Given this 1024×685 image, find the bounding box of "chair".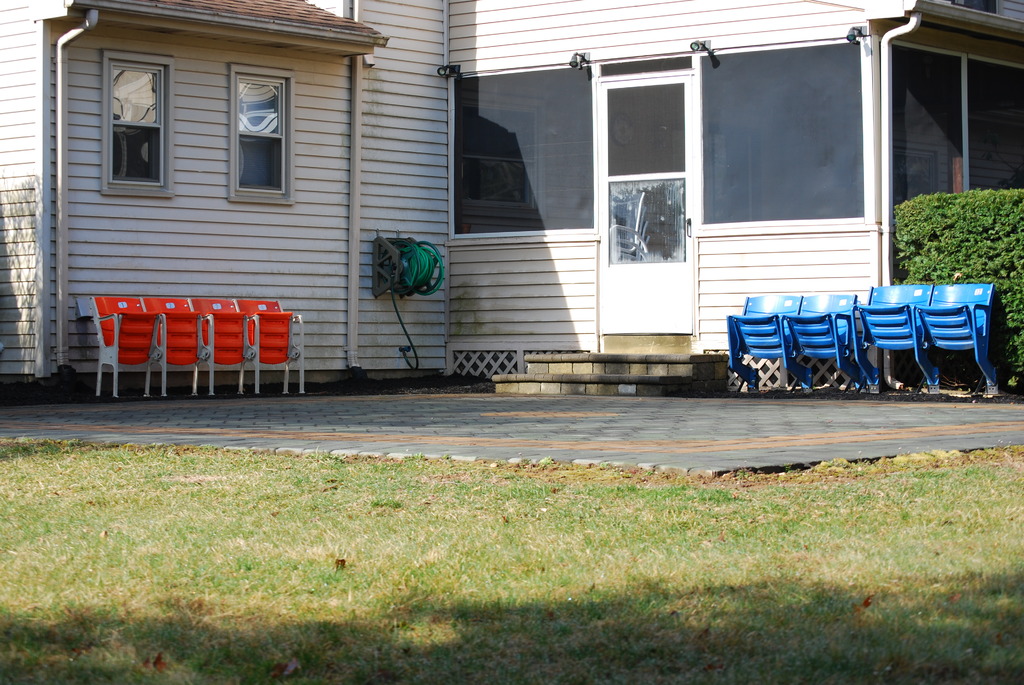
850,283,939,388.
